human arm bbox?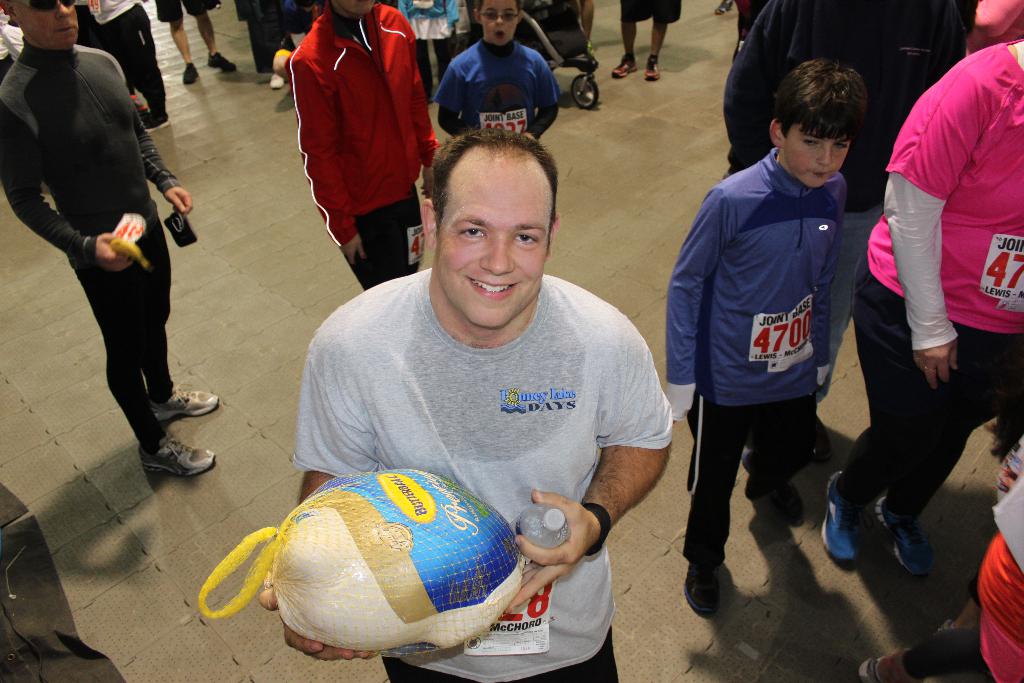
bbox=[283, 60, 366, 267]
